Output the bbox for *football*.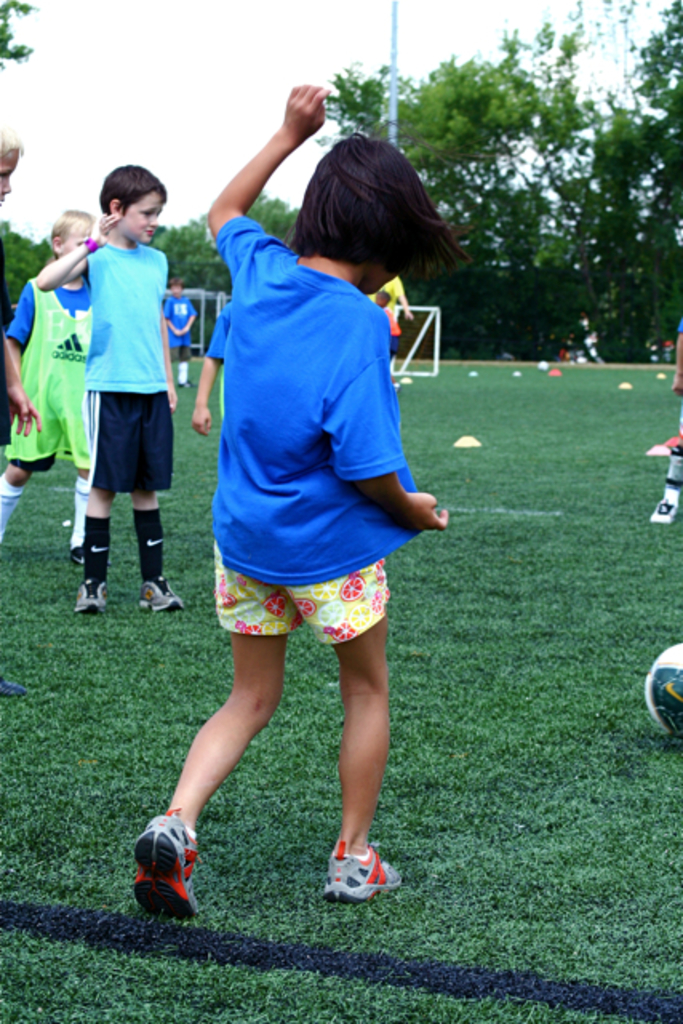
x1=643 y1=643 x2=681 y2=744.
